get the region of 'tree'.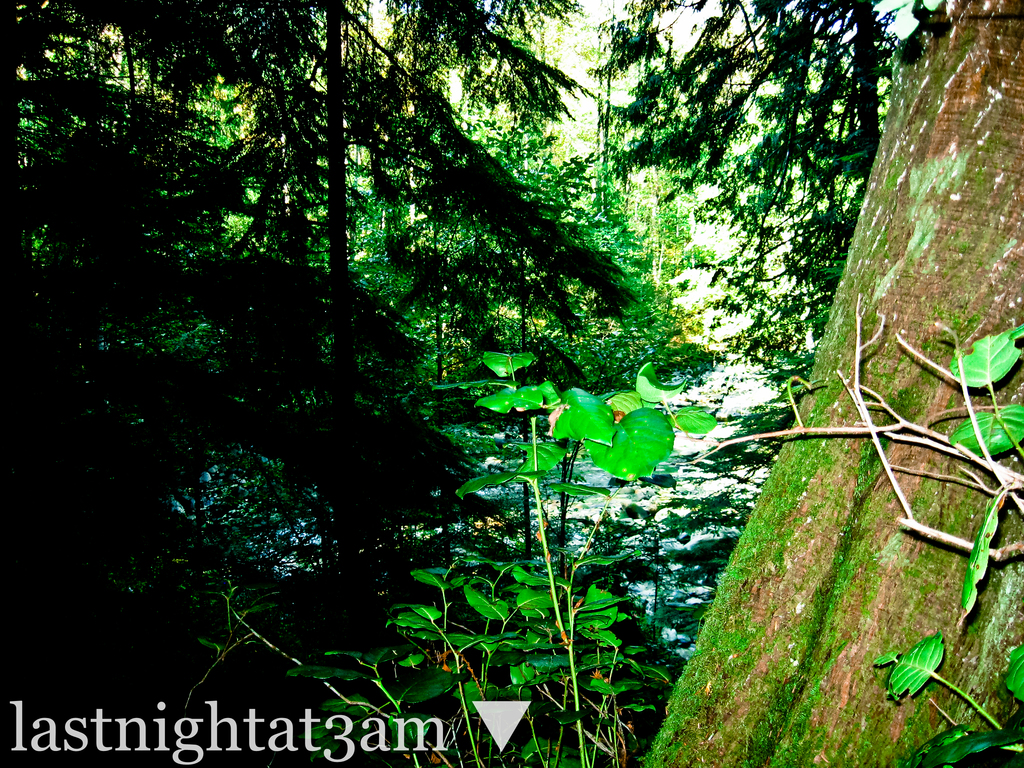
{"left": 691, "top": 18, "right": 1014, "bottom": 733}.
